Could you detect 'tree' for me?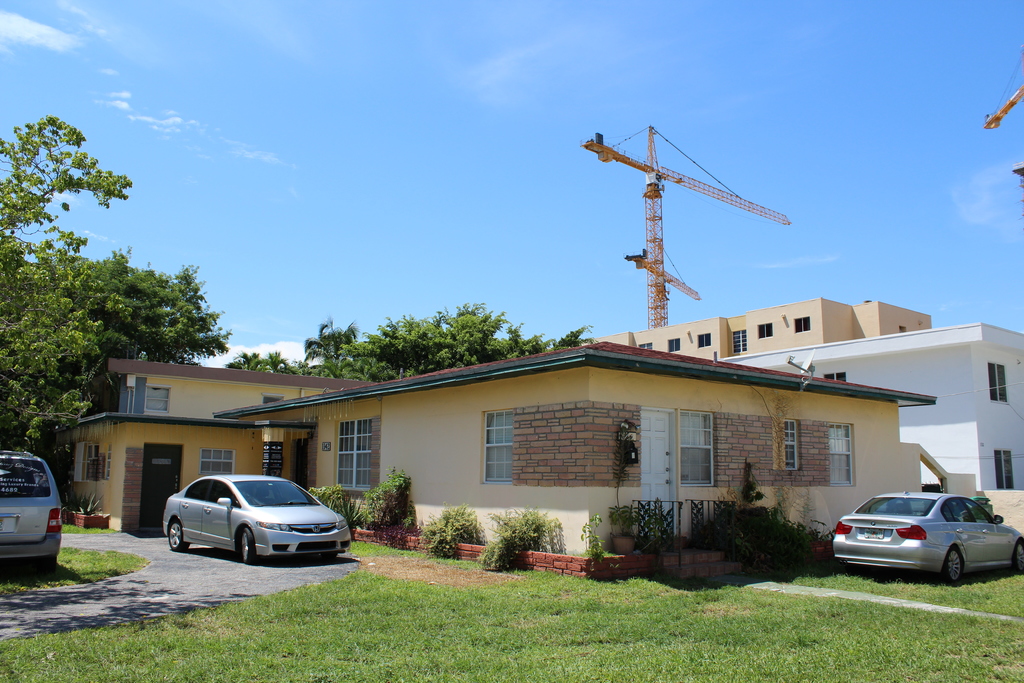
Detection result: region(0, 110, 125, 443).
